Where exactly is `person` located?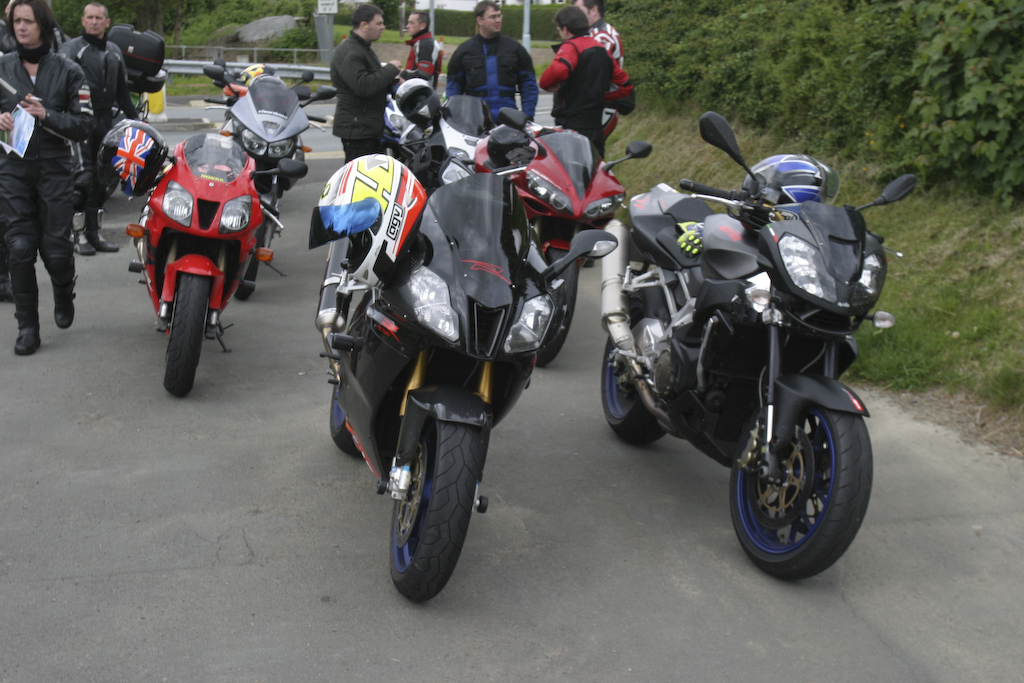
Its bounding box is rect(5, 0, 93, 361).
